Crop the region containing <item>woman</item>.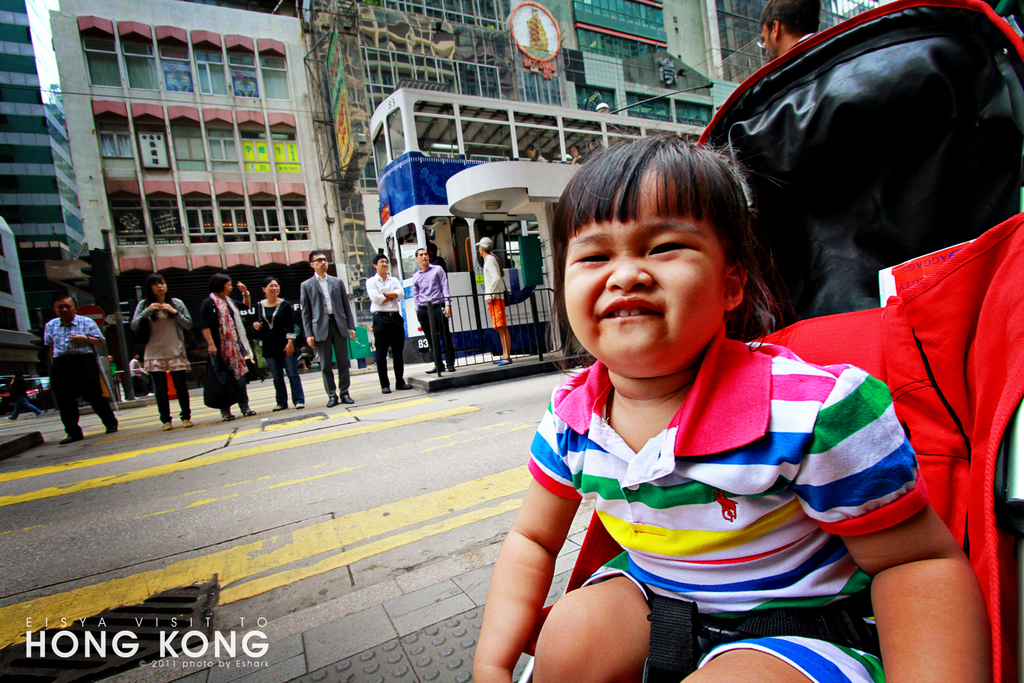
Crop region: x1=248, y1=277, x2=312, y2=409.
